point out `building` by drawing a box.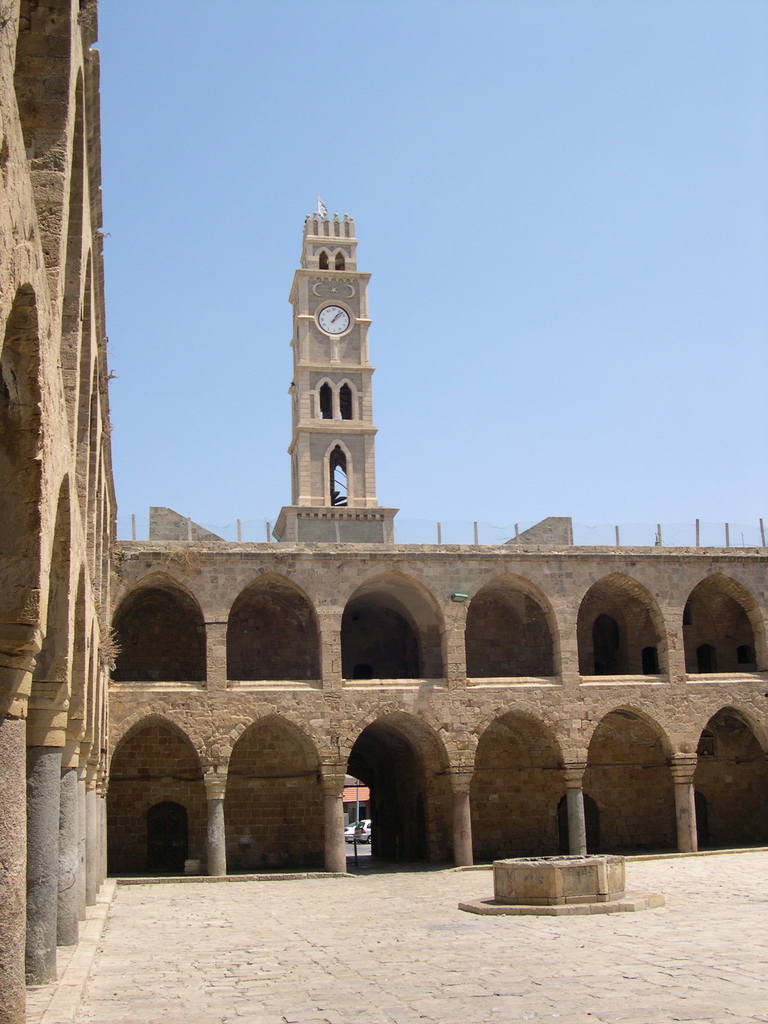
left=0, top=0, right=767, bottom=1023.
